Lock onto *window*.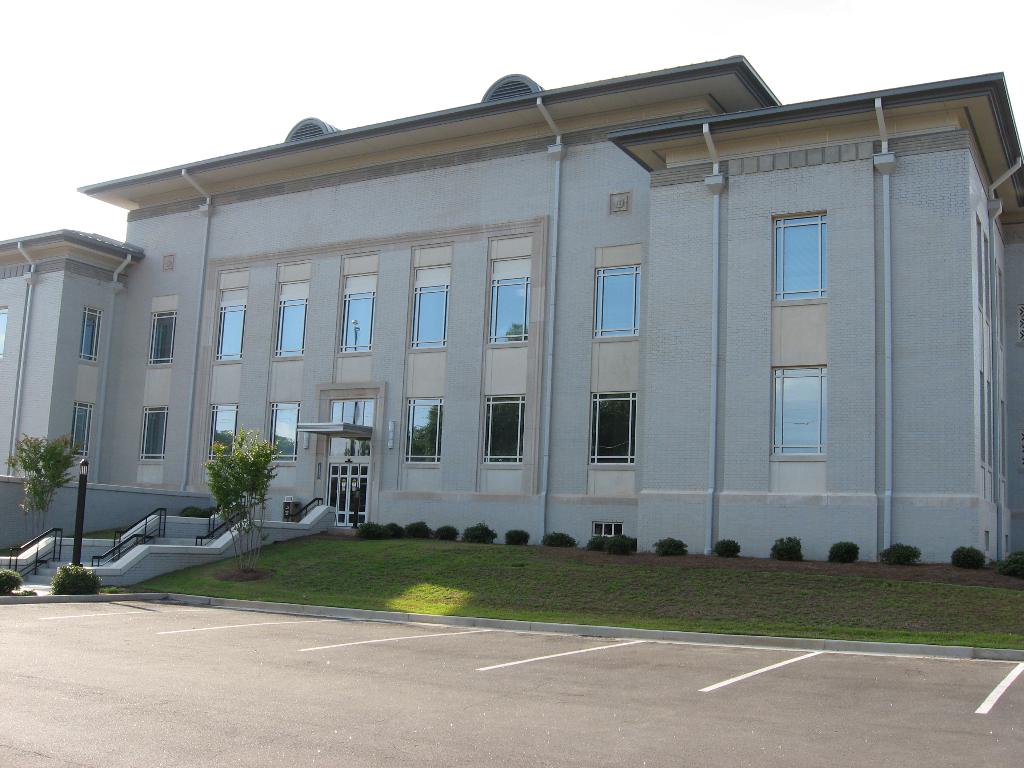
Locked: x1=144, y1=309, x2=182, y2=366.
